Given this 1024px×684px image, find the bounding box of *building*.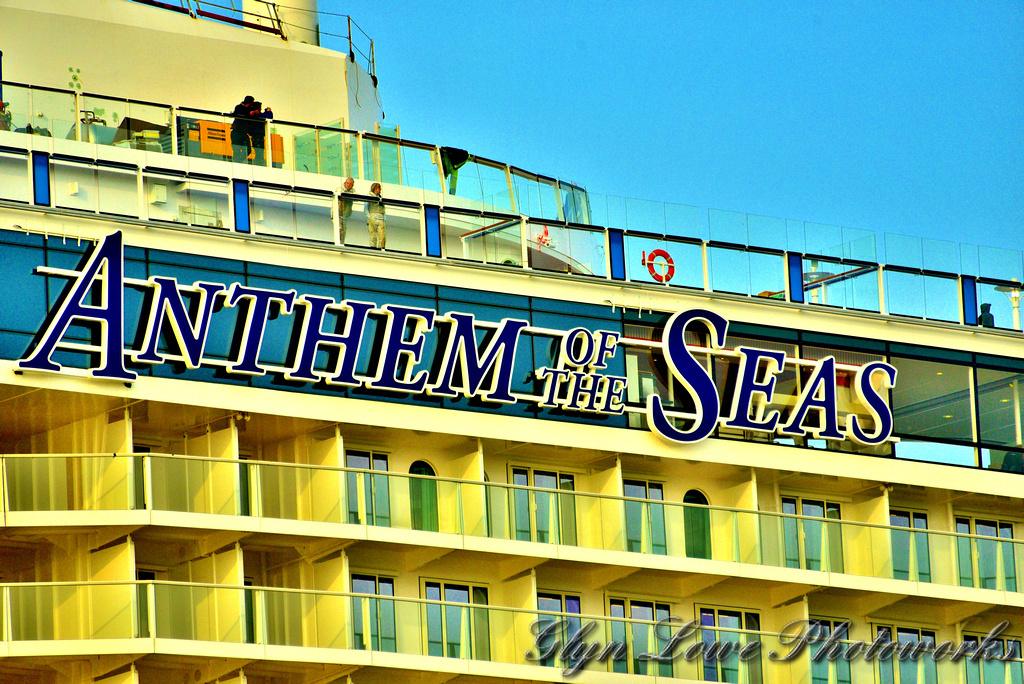
select_region(0, 2, 1023, 683).
